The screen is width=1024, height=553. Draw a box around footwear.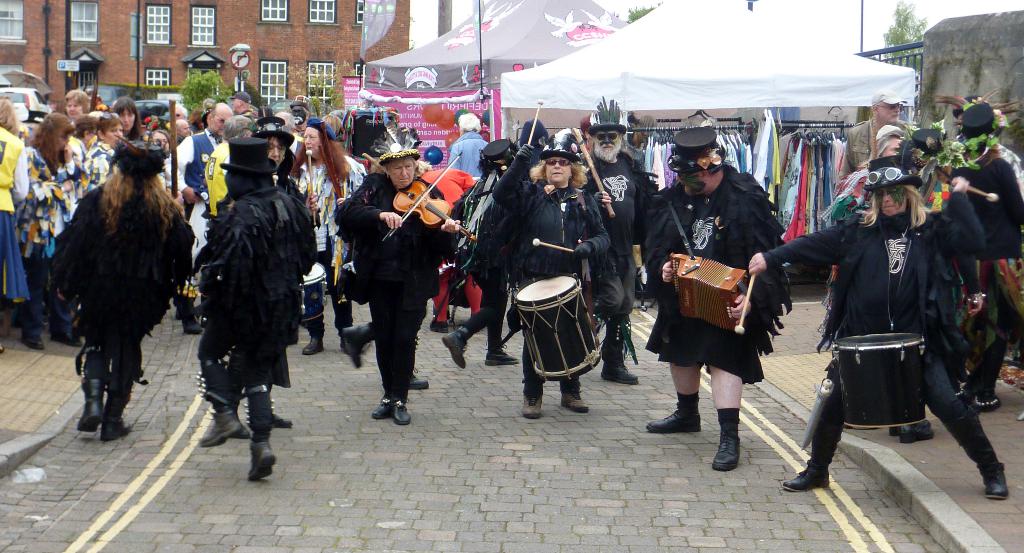
{"x1": 76, "y1": 376, "x2": 106, "y2": 433}.
